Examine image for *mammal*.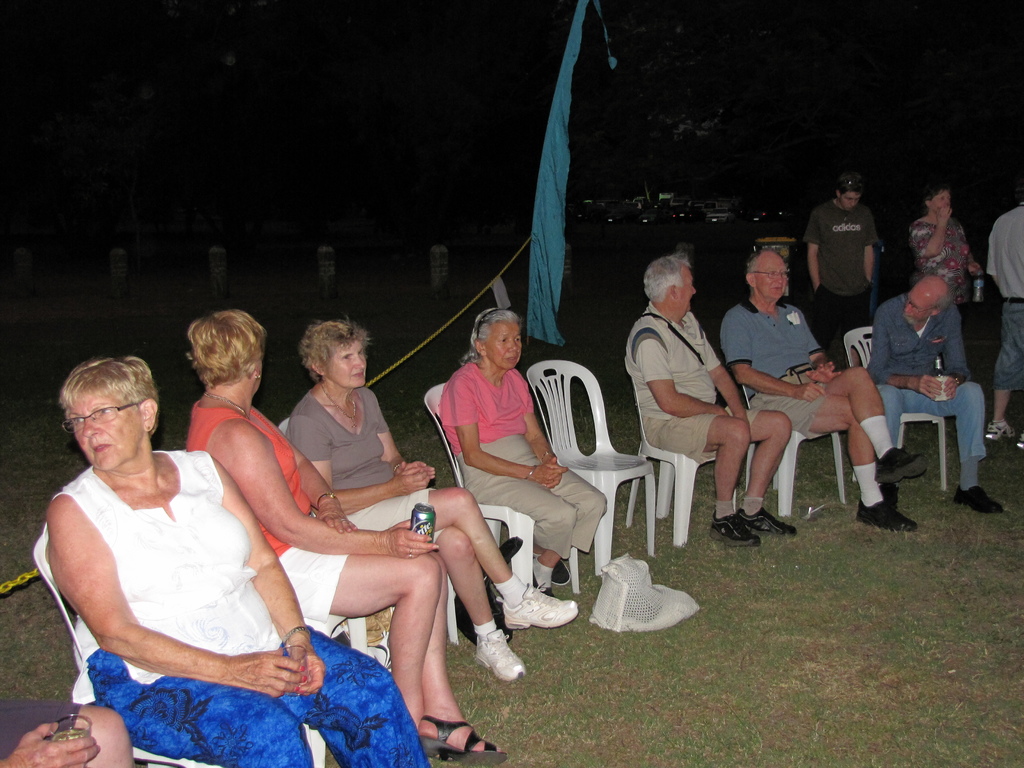
Examination result: (left=180, top=302, right=509, bottom=767).
